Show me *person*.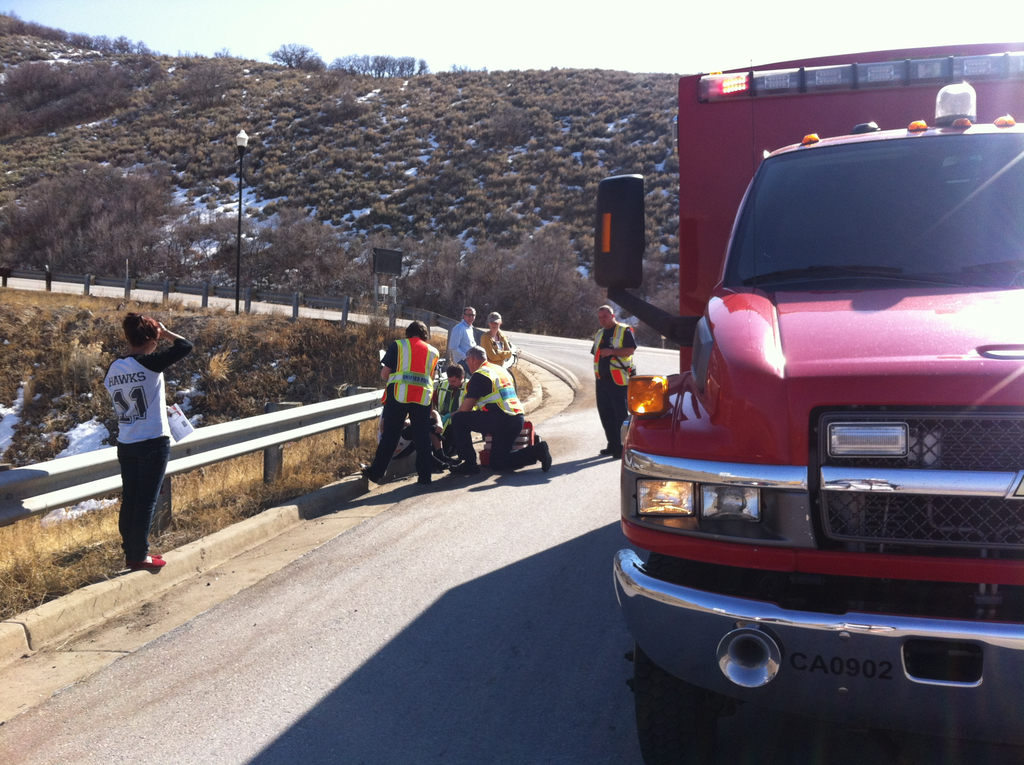
*person* is here: [481, 307, 515, 372].
